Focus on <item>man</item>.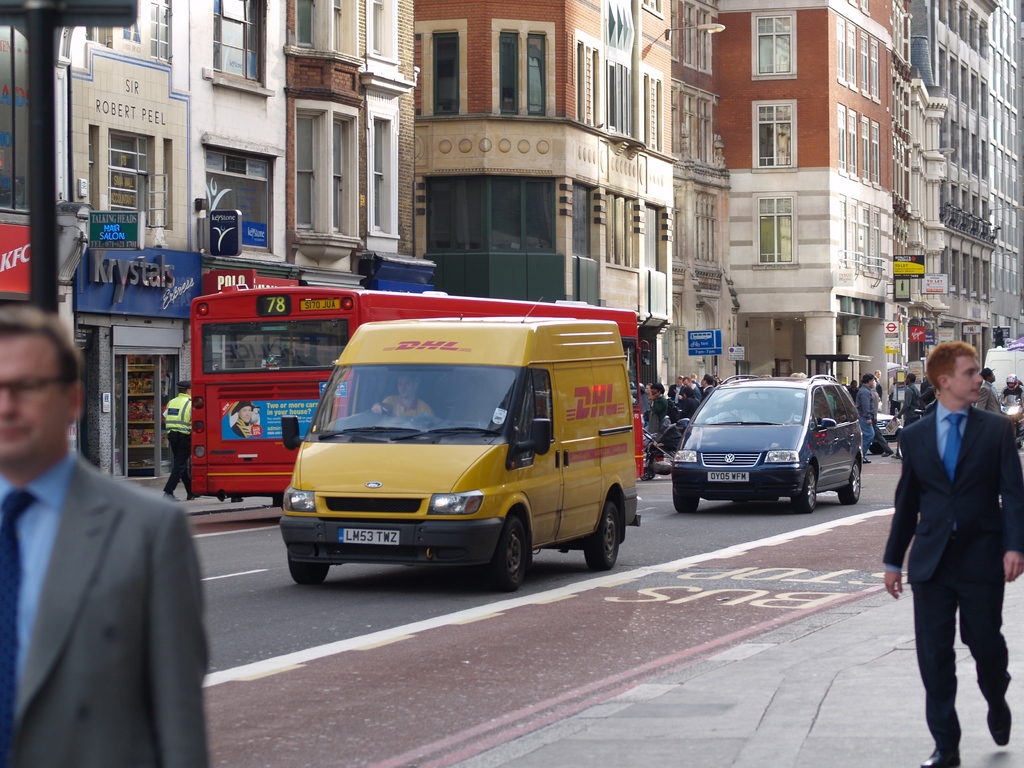
Focused at select_region(161, 381, 195, 500).
